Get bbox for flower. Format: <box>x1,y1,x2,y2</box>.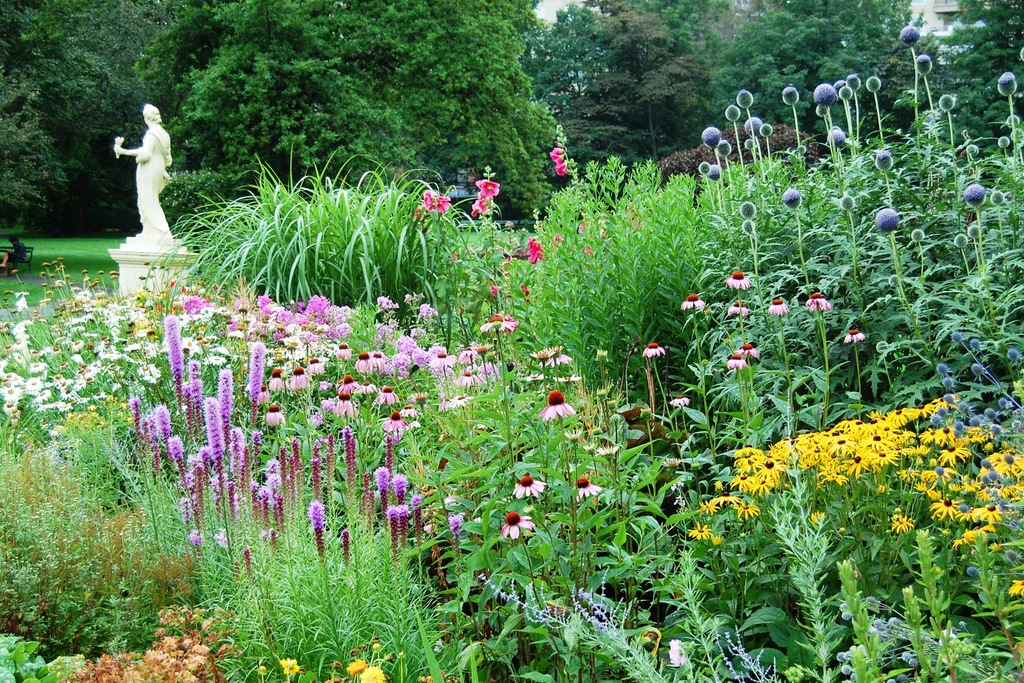
<box>900,26,922,48</box>.
